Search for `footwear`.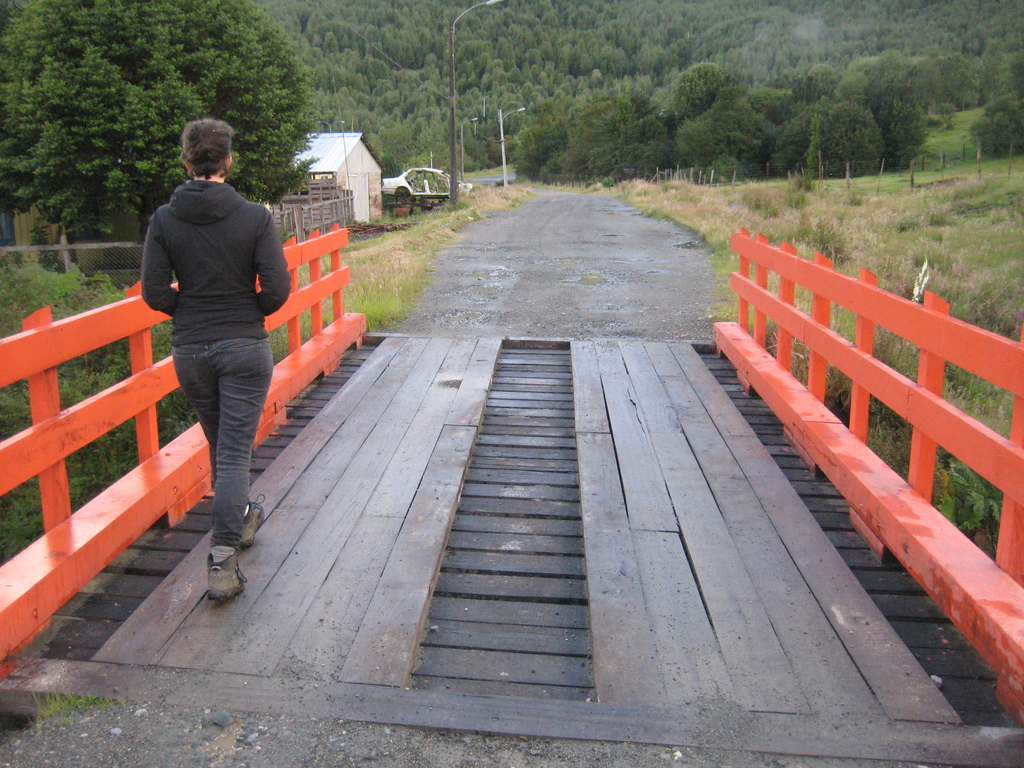
Found at (237, 498, 274, 555).
